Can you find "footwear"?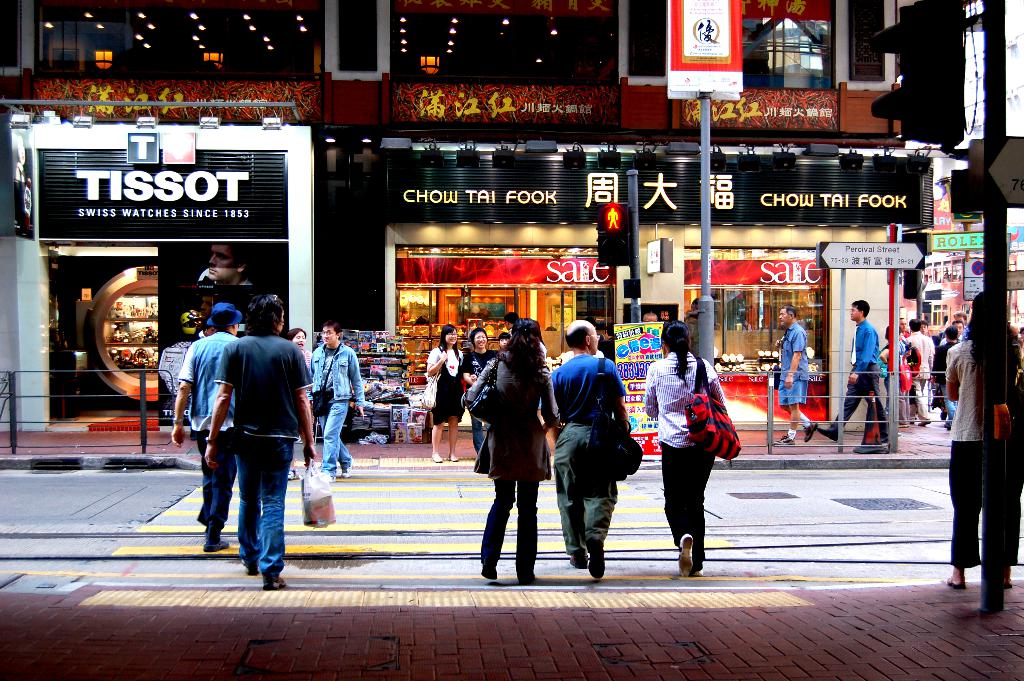
Yes, bounding box: (264, 580, 291, 591).
